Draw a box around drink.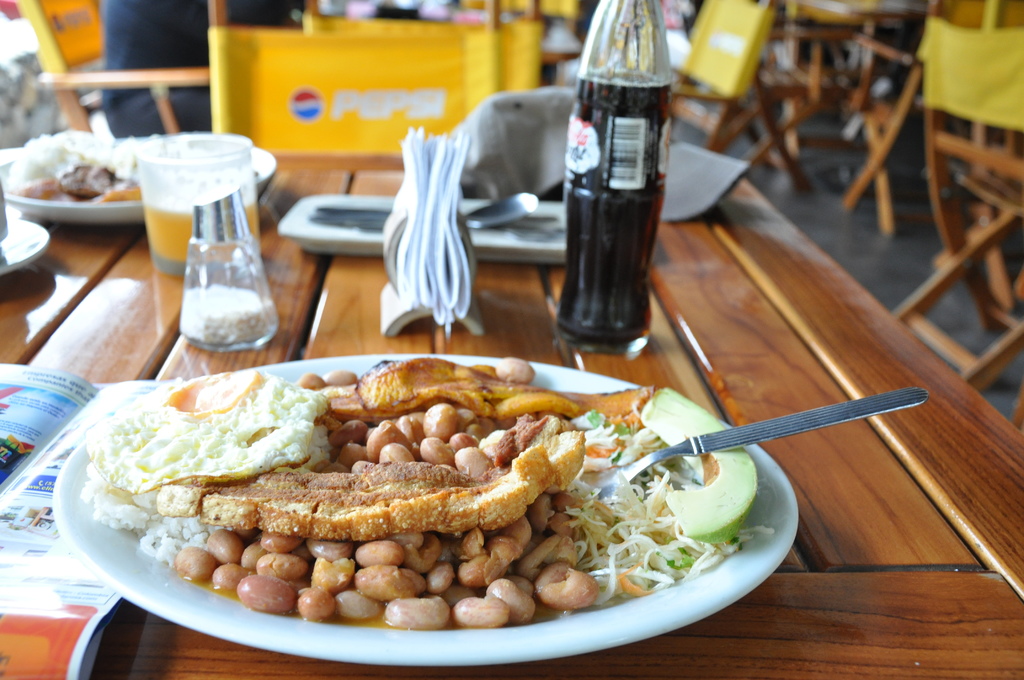
141/198/260/264.
